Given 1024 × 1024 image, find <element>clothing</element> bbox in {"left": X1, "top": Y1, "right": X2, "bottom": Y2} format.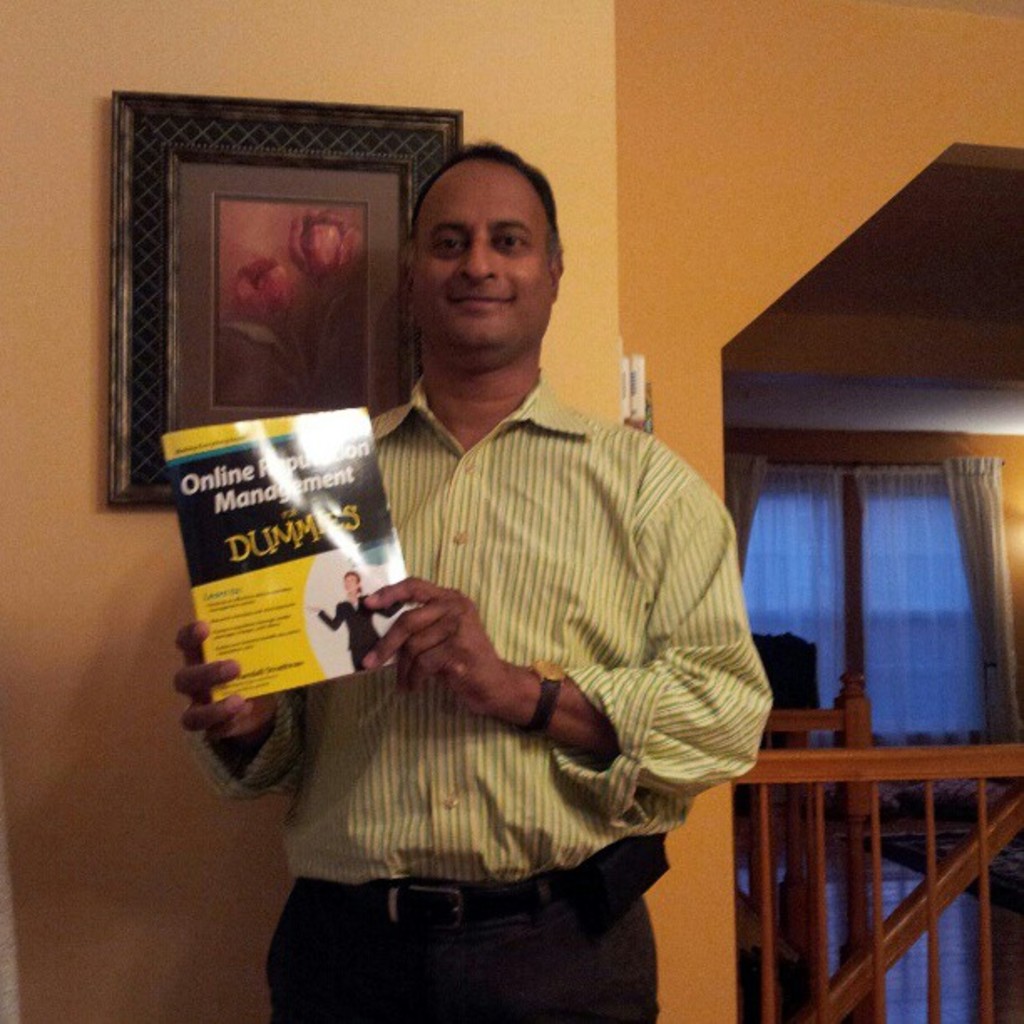
{"left": 171, "top": 365, "right": 783, "bottom": 868}.
